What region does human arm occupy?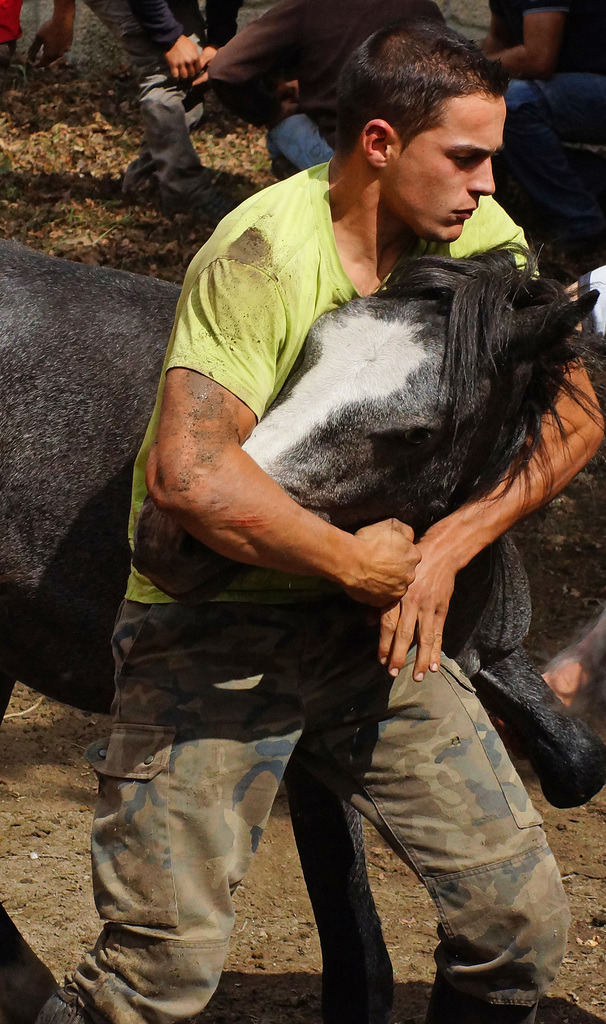
rect(474, 2, 525, 54).
